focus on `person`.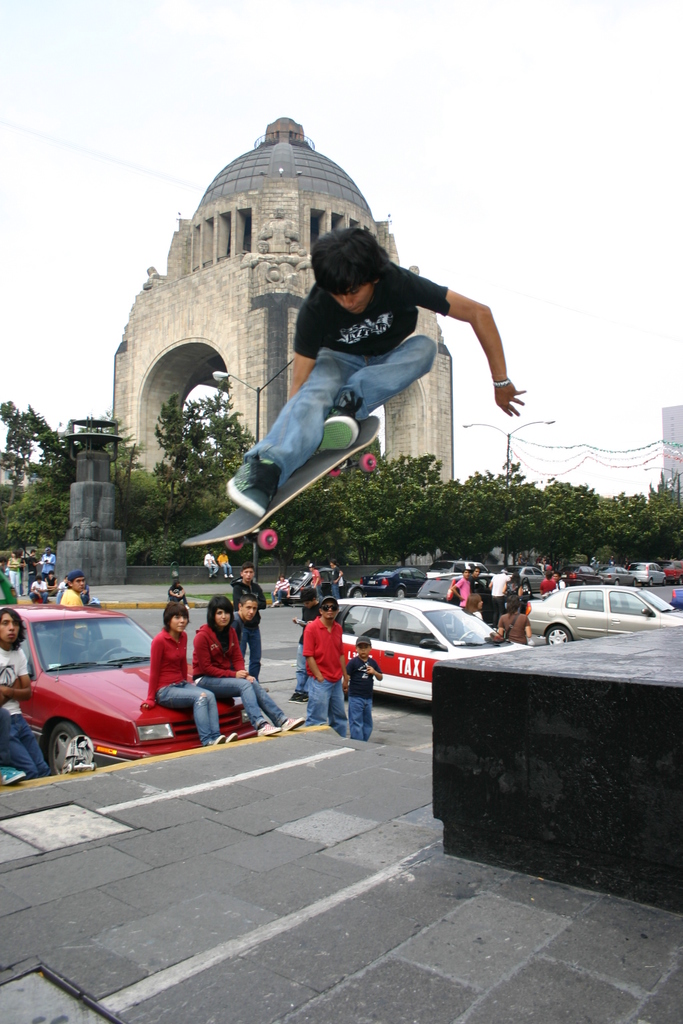
Focused at bbox=(452, 565, 471, 611).
